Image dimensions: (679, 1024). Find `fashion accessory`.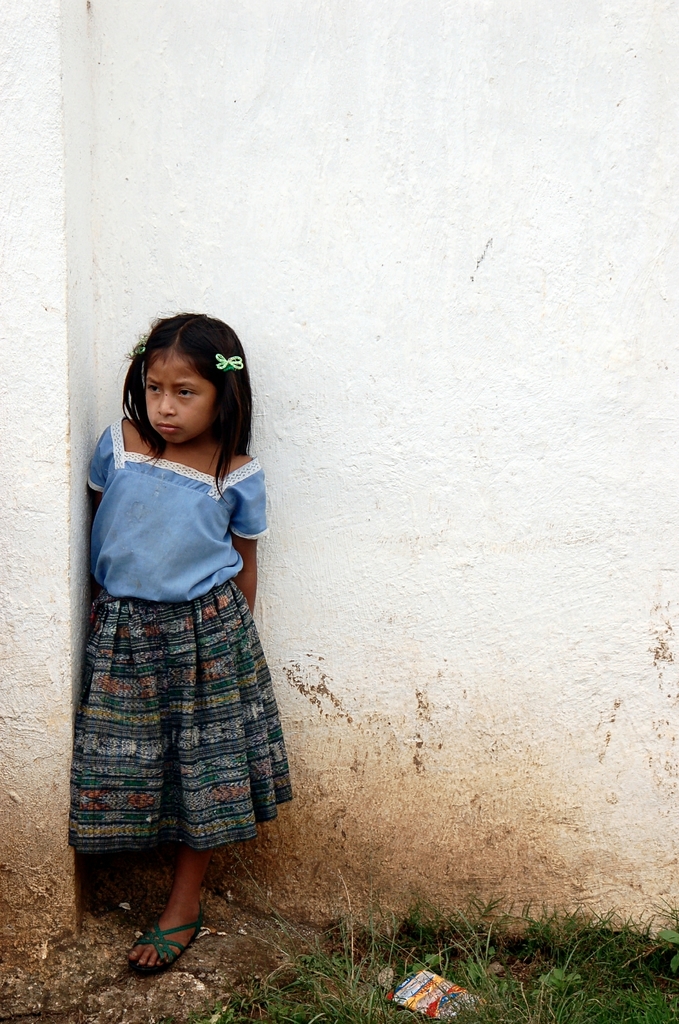
133,809,462,1023.
